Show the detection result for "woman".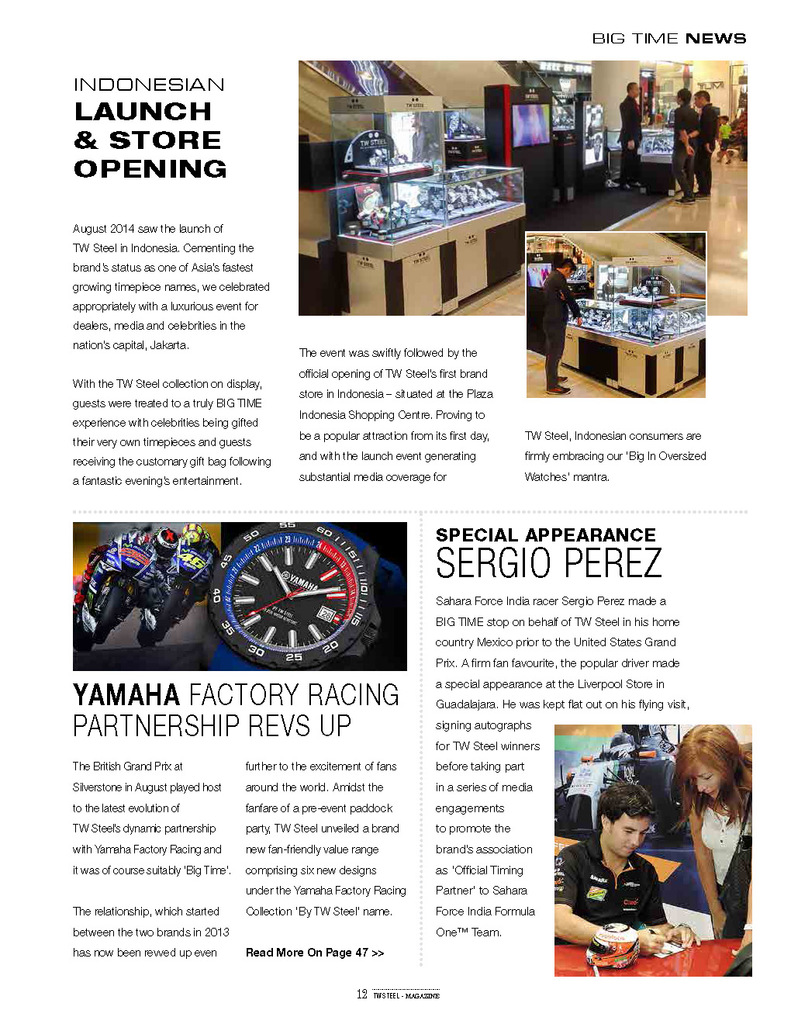
l=679, t=725, r=753, b=936.
